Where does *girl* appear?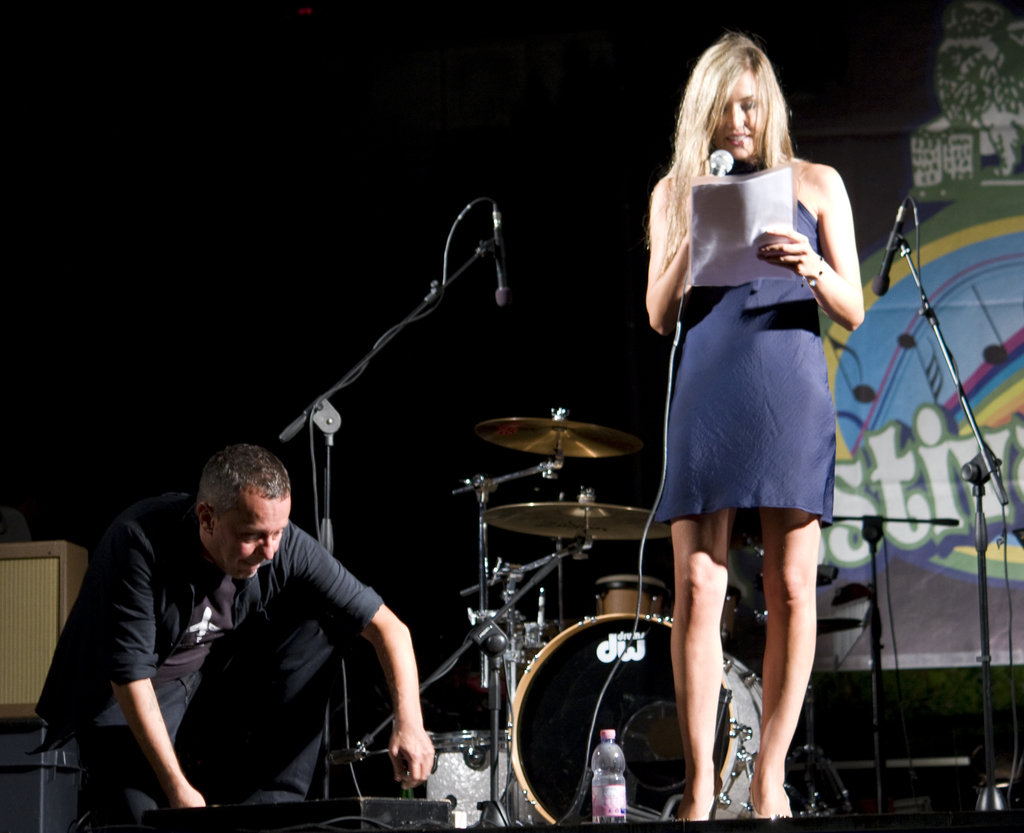
Appears at [x1=646, y1=35, x2=865, y2=820].
